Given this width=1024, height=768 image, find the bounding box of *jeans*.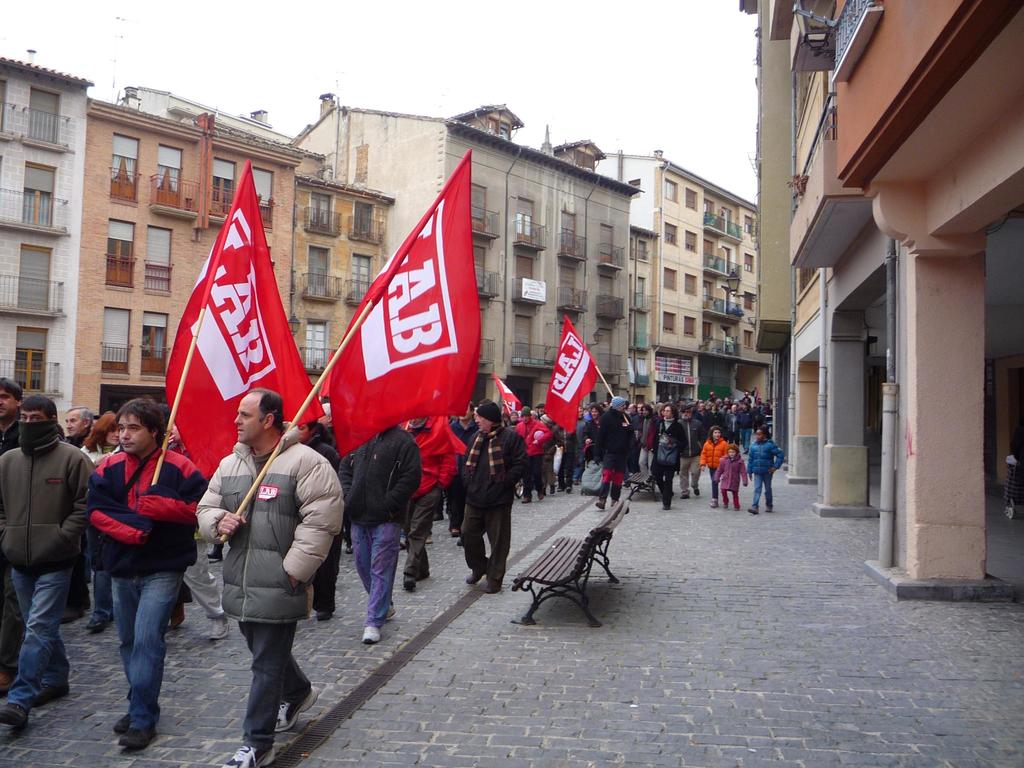
x1=720, y1=484, x2=741, y2=509.
